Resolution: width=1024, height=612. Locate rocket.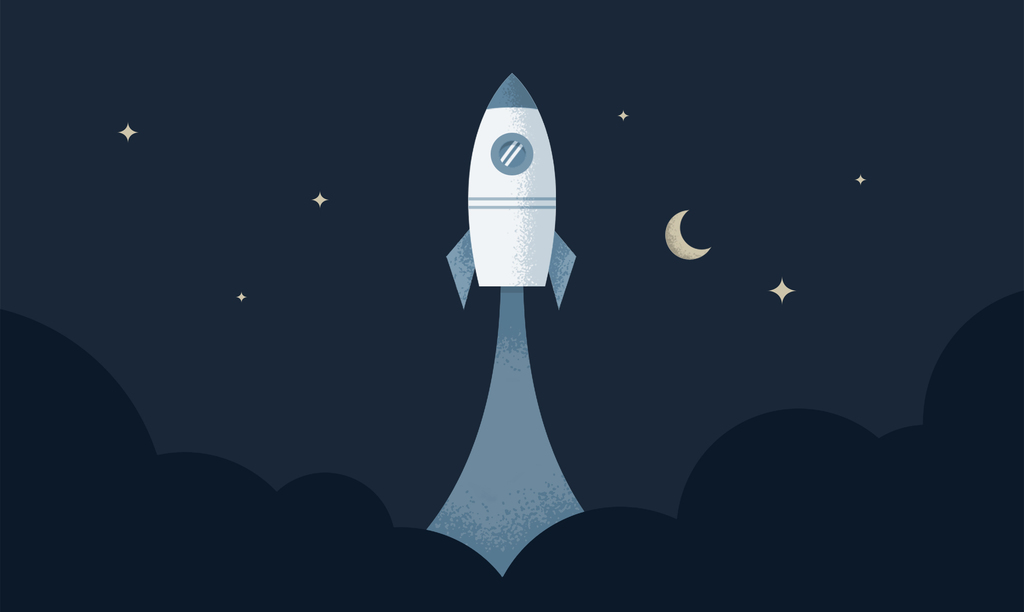
(left=419, top=71, right=584, bottom=572).
